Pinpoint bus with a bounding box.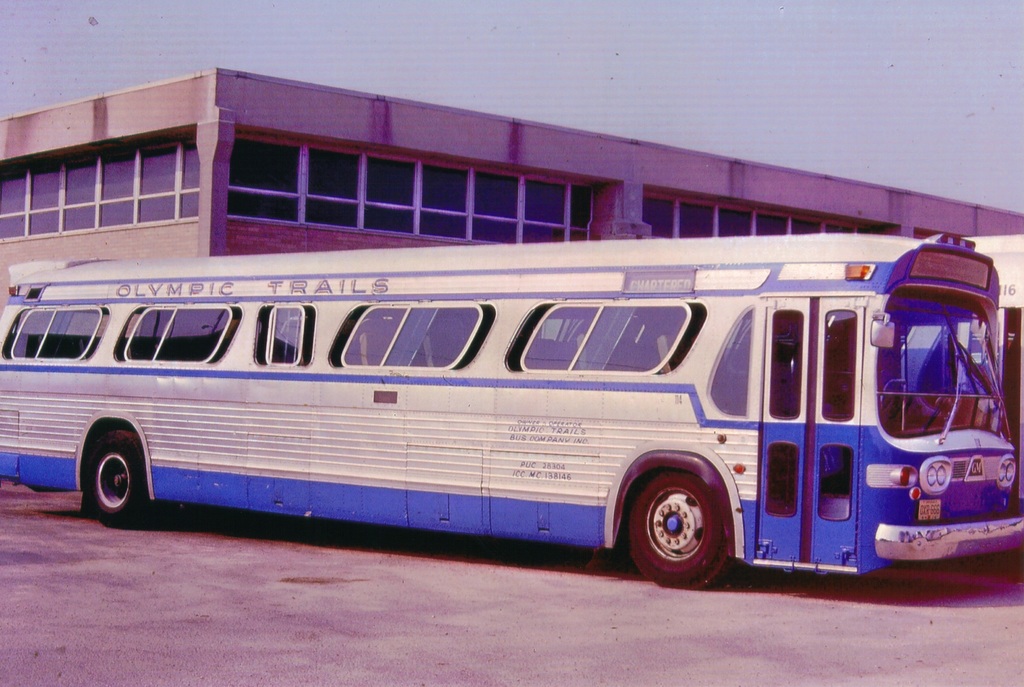
0:233:1023:599.
